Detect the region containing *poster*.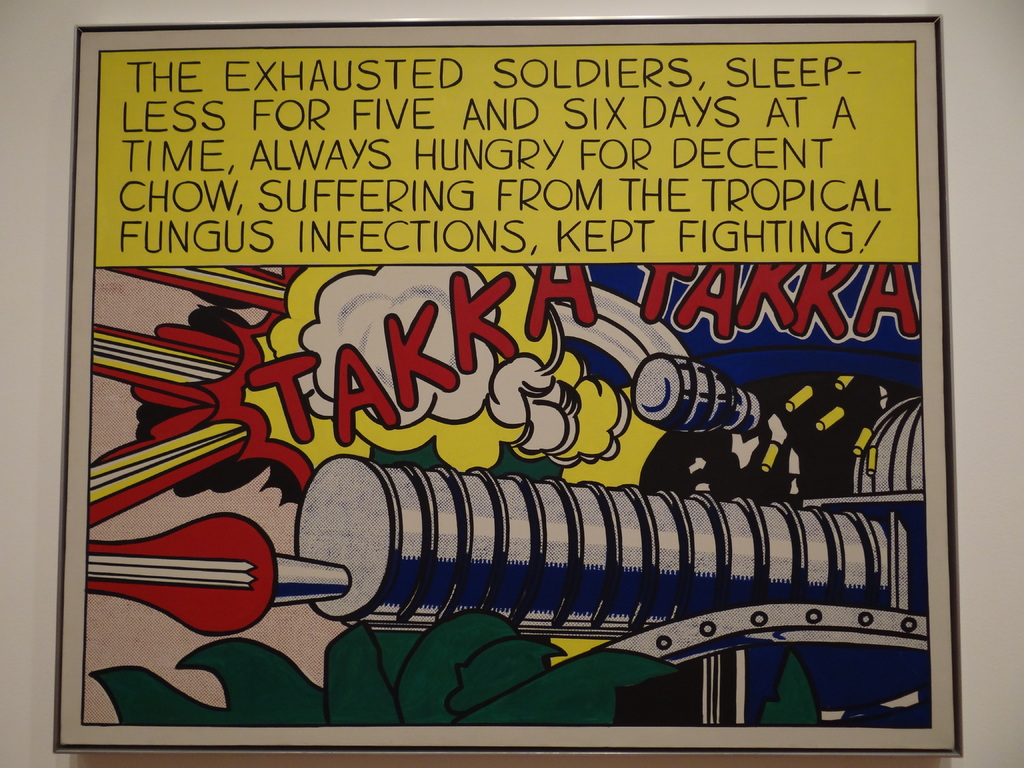
rect(64, 20, 957, 746).
